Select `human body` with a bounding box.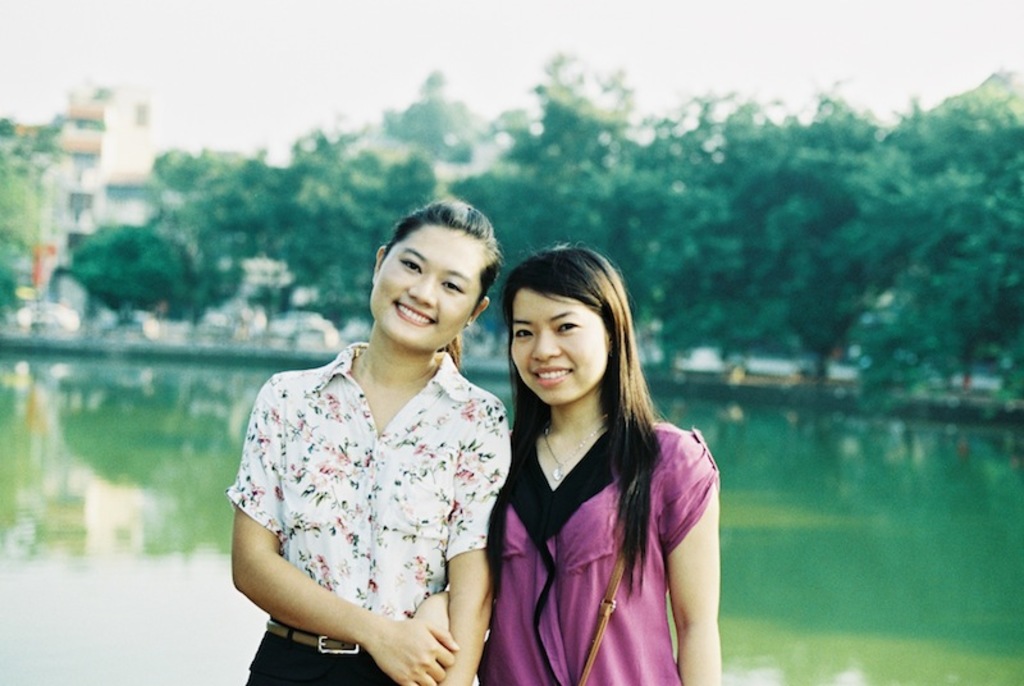
<box>212,235,536,685</box>.
